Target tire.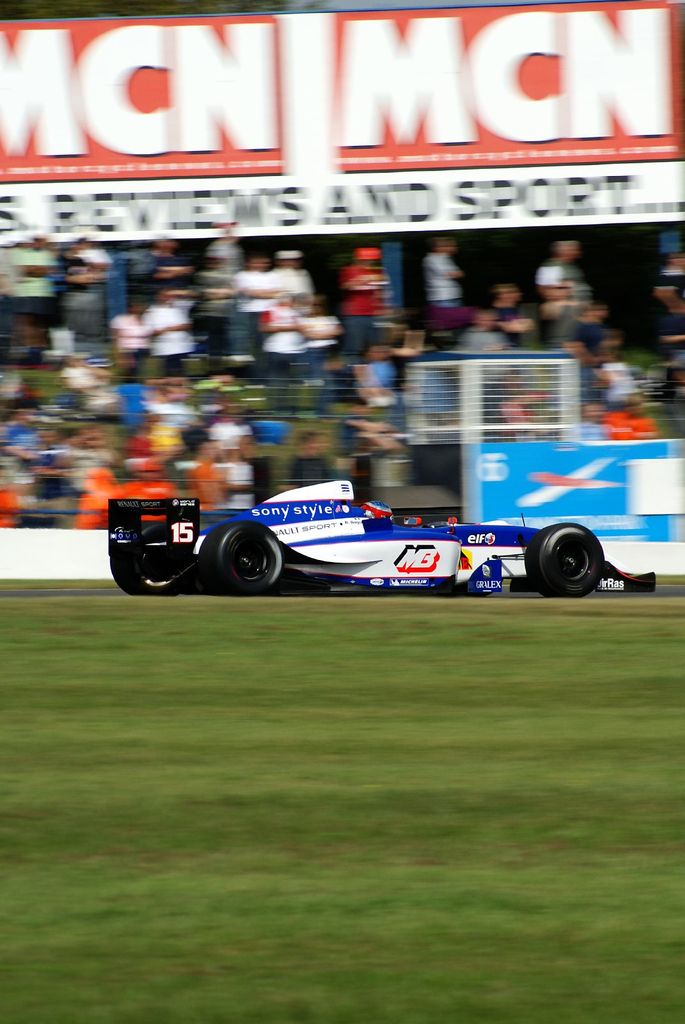
Target region: locate(113, 545, 218, 603).
